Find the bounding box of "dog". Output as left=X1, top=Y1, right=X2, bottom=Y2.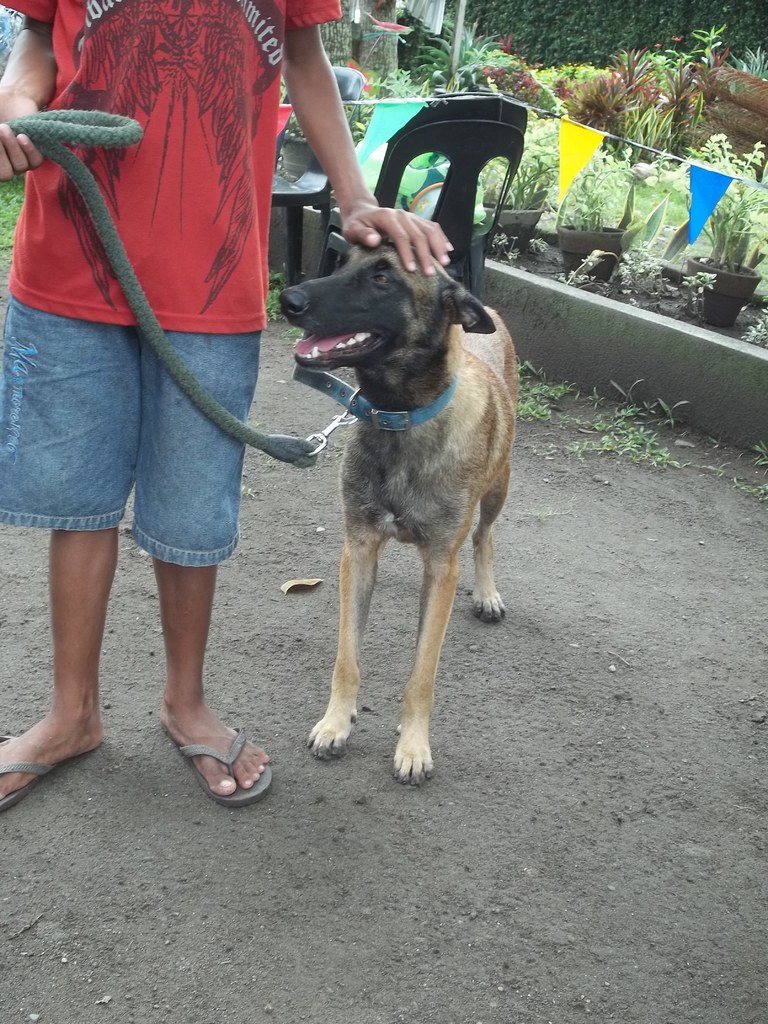
left=264, top=232, right=515, bottom=781.
